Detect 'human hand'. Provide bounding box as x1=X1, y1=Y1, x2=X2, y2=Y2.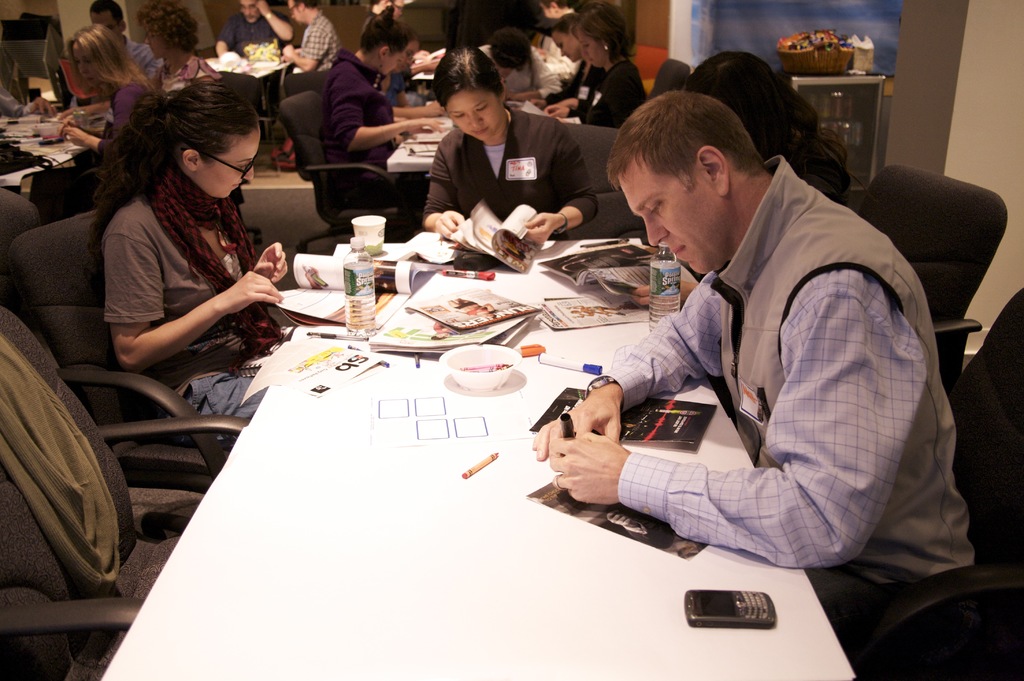
x1=421, y1=58, x2=439, y2=69.
